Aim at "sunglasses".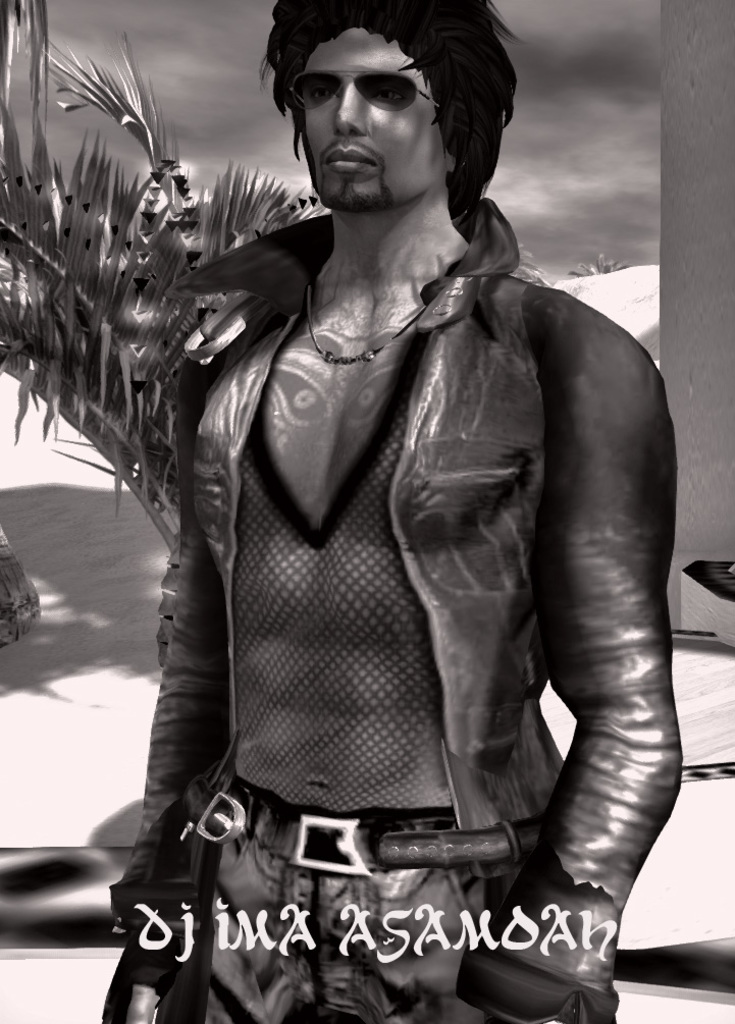
Aimed at x1=285 y1=68 x2=442 y2=111.
